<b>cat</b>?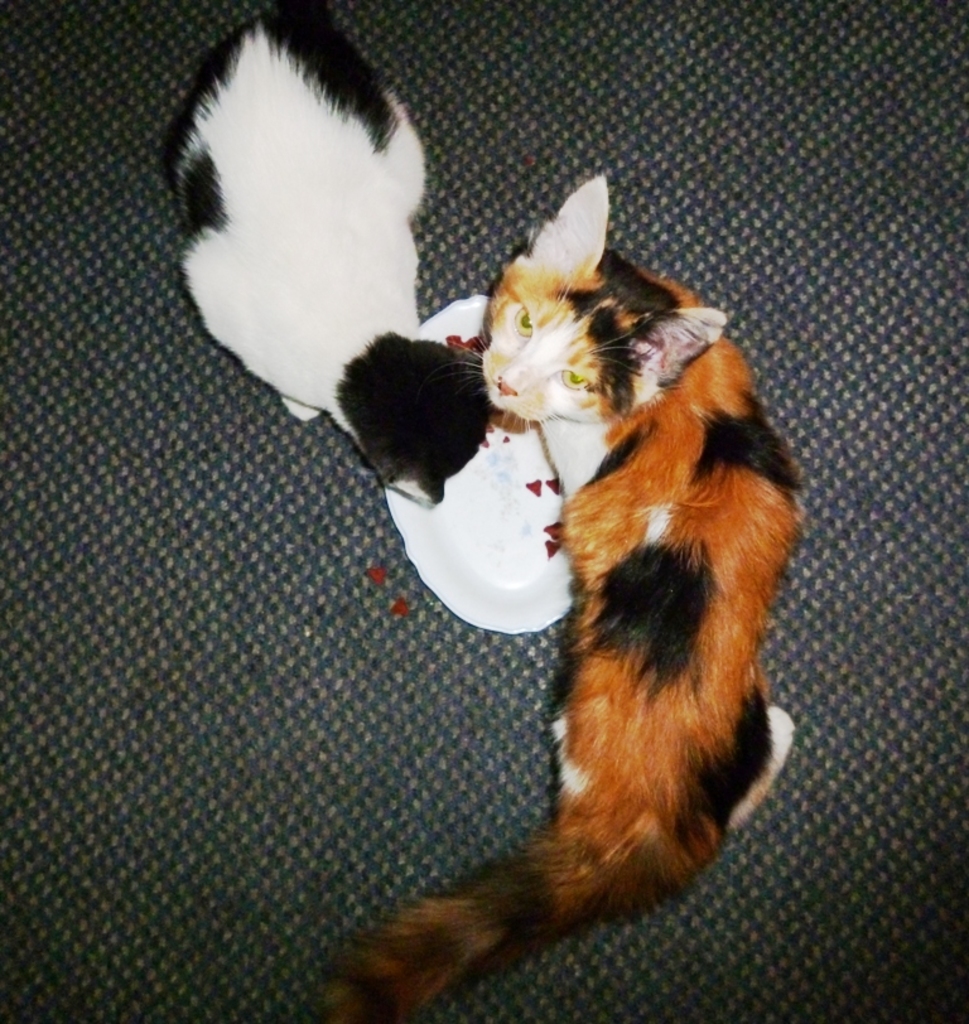
bbox=[159, 8, 493, 511]
